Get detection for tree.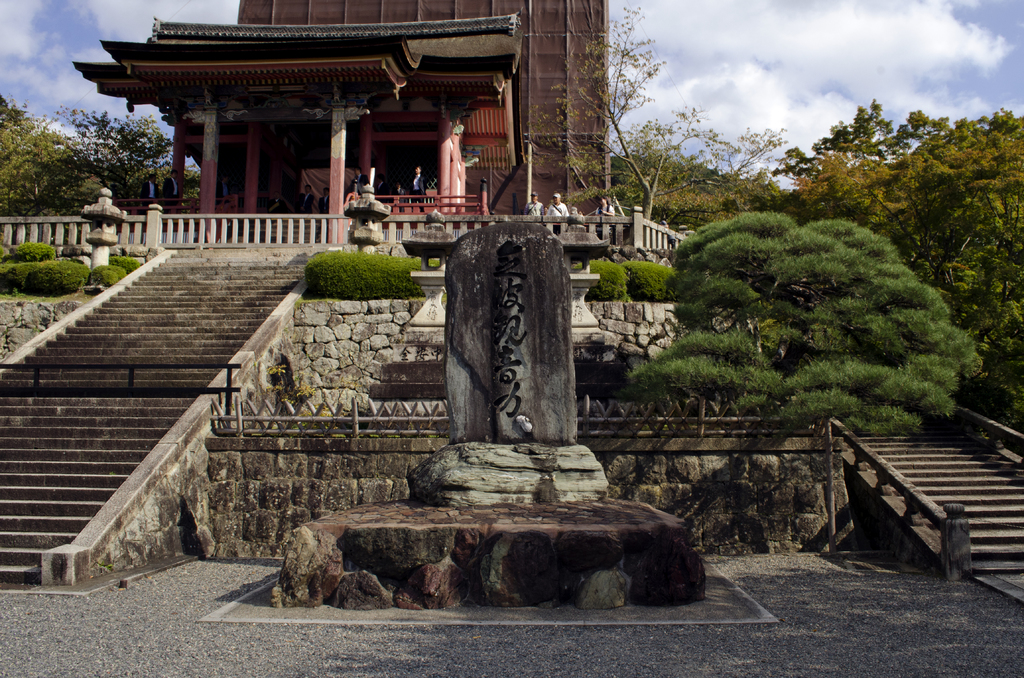
Detection: {"left": 601, "top": 99, "right": 800, "bottom": 241}.
